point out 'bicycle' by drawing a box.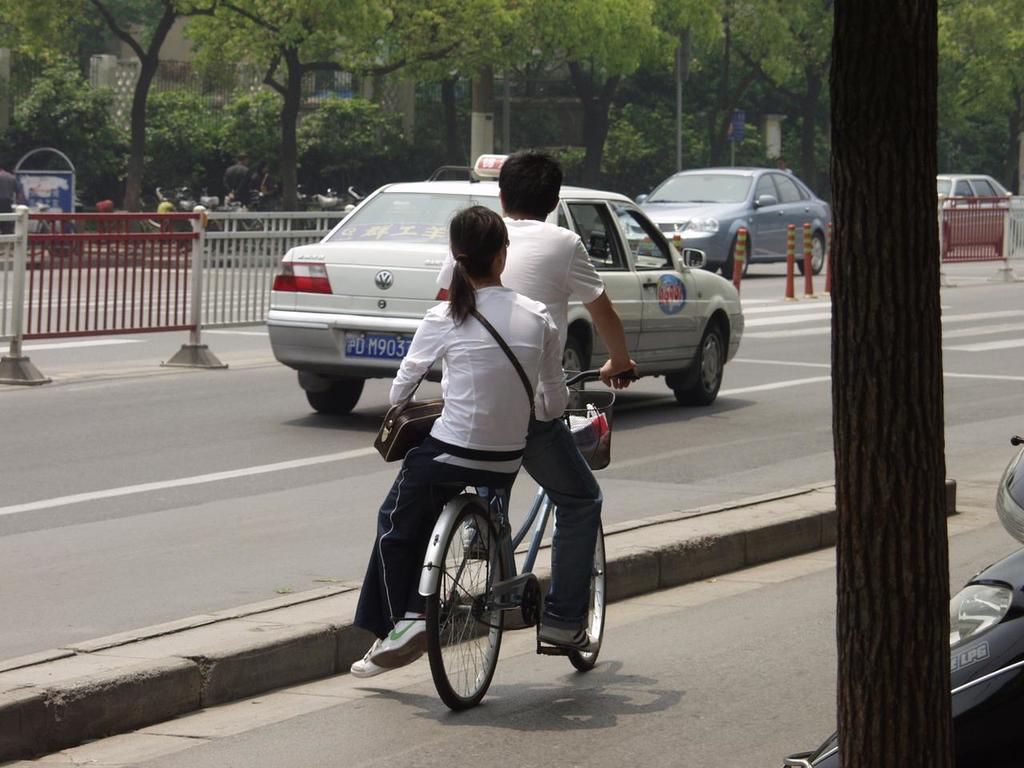
<box>13,202,78,258</box>.
